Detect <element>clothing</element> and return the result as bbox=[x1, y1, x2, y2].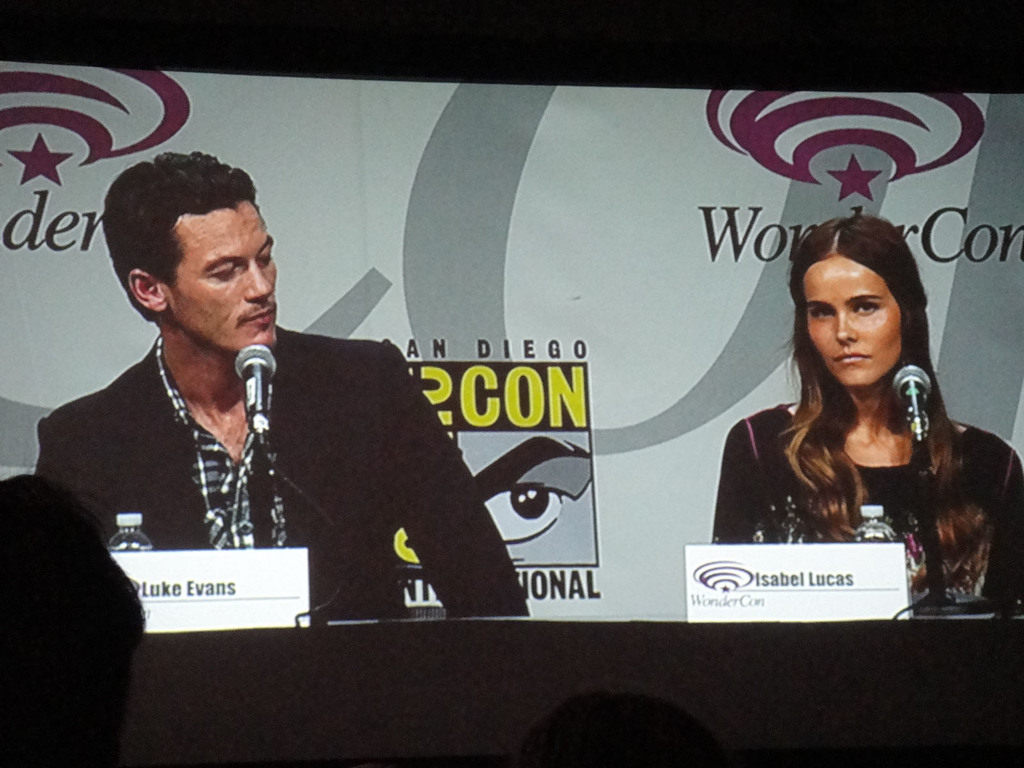
bbox=[717, 399, 1023, 593].
